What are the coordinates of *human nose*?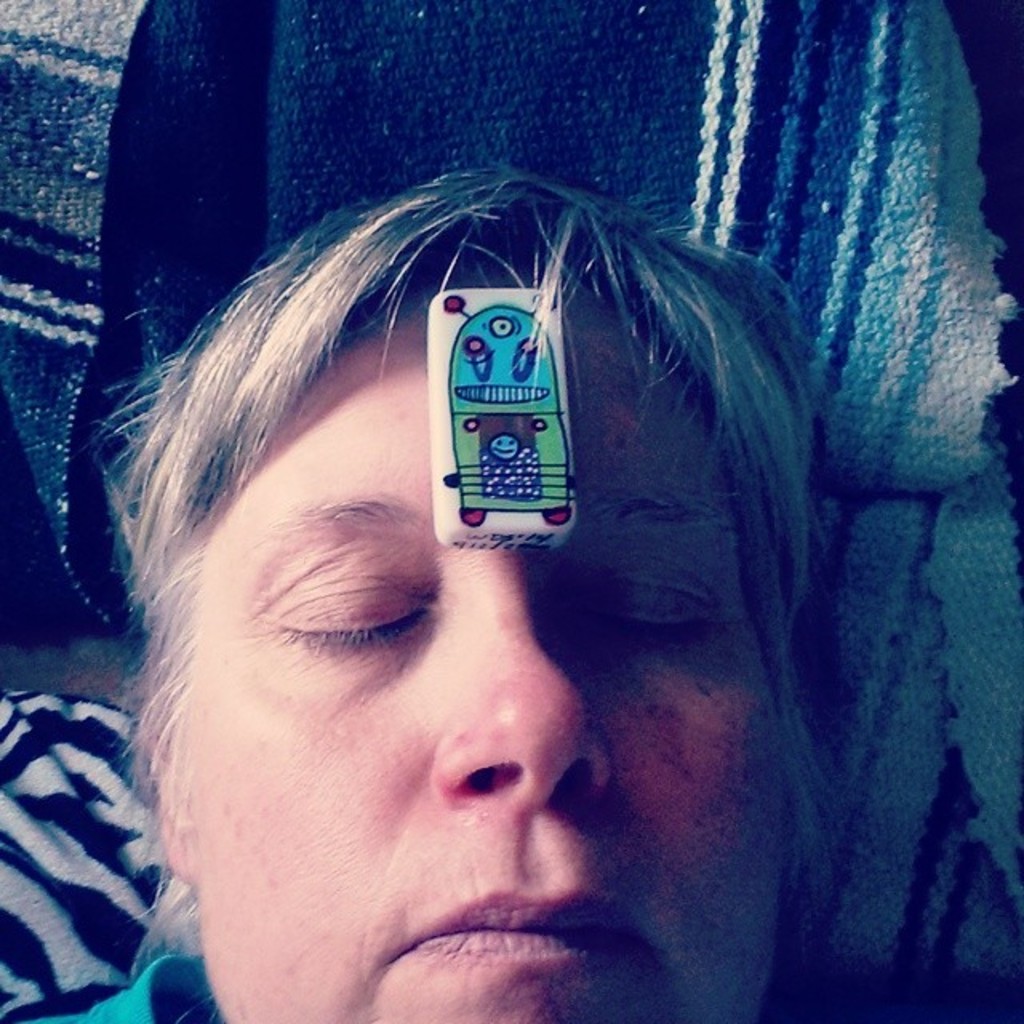
427, 571, 606, 850.
